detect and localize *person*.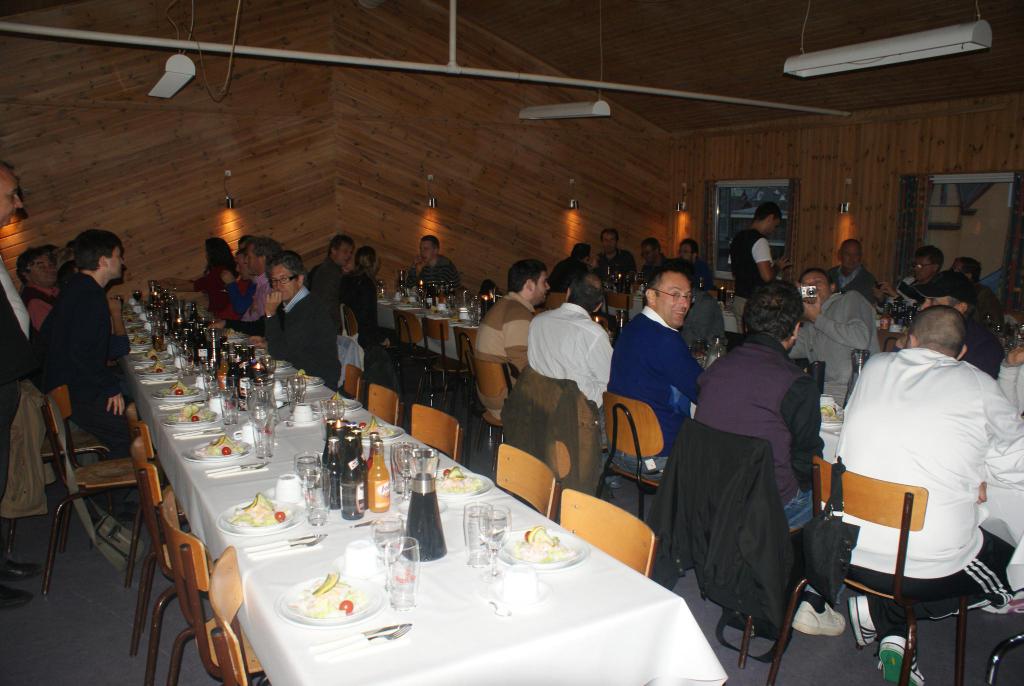
Localized at <bbox>224, 231, 278, 318</bbox>.
